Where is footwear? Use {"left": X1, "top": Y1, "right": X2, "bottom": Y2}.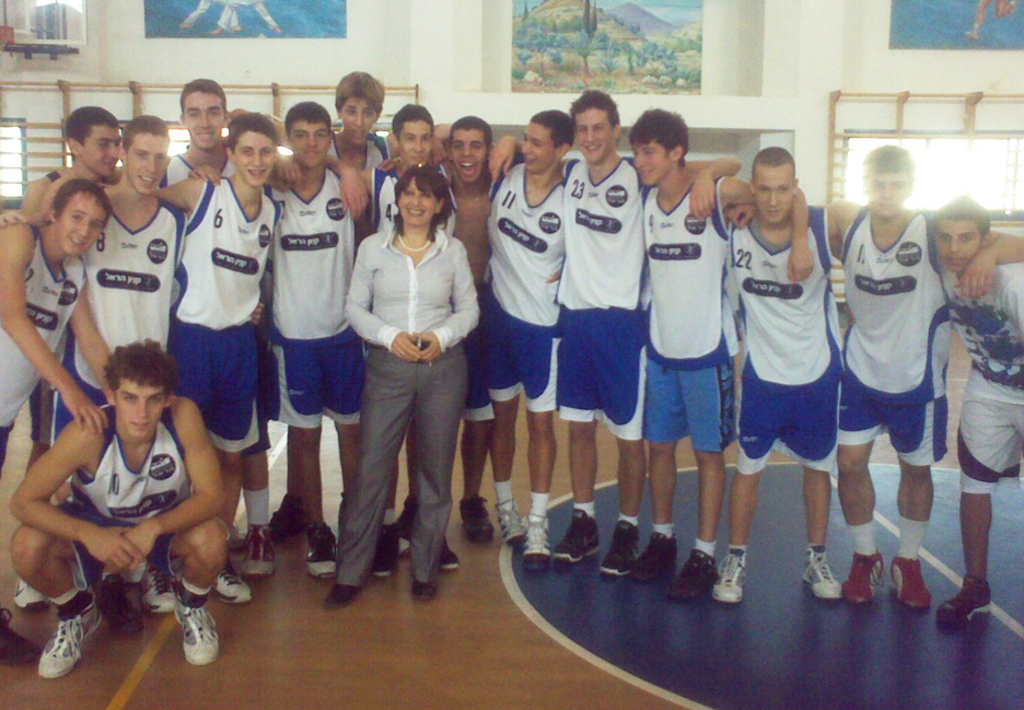
{"left": 633, "top": 529, "right": 682, "bottom": 583}.
